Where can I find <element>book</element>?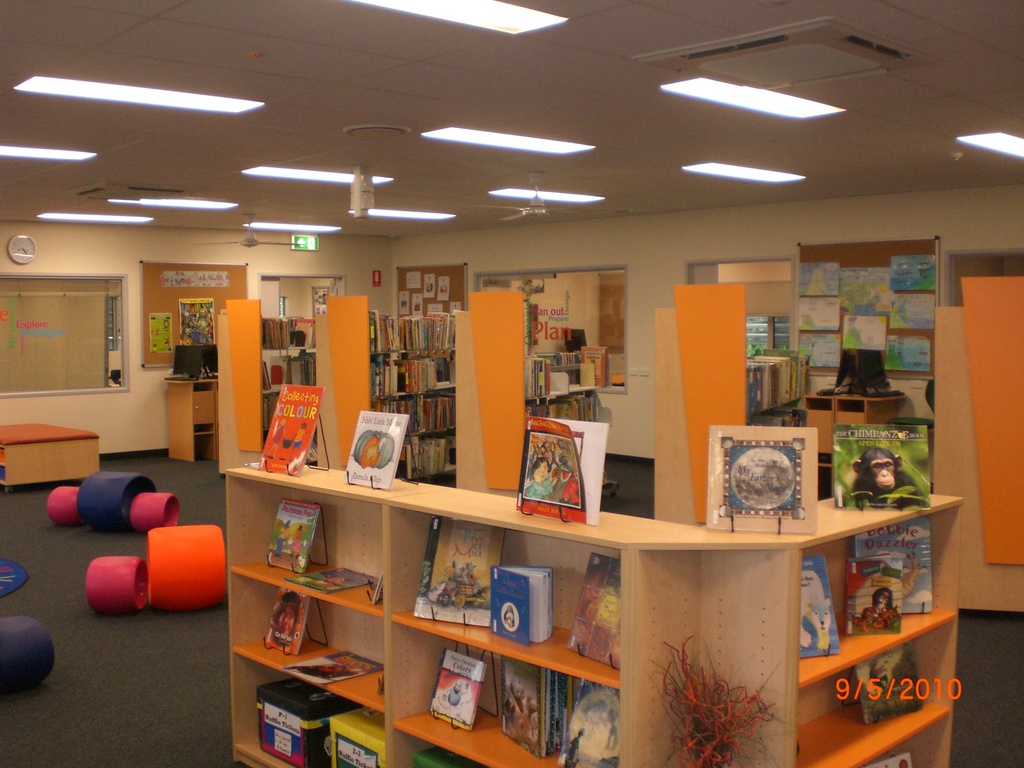
You can find it at pyautogui.locateOnScreen(346, 405, 409, 490).
